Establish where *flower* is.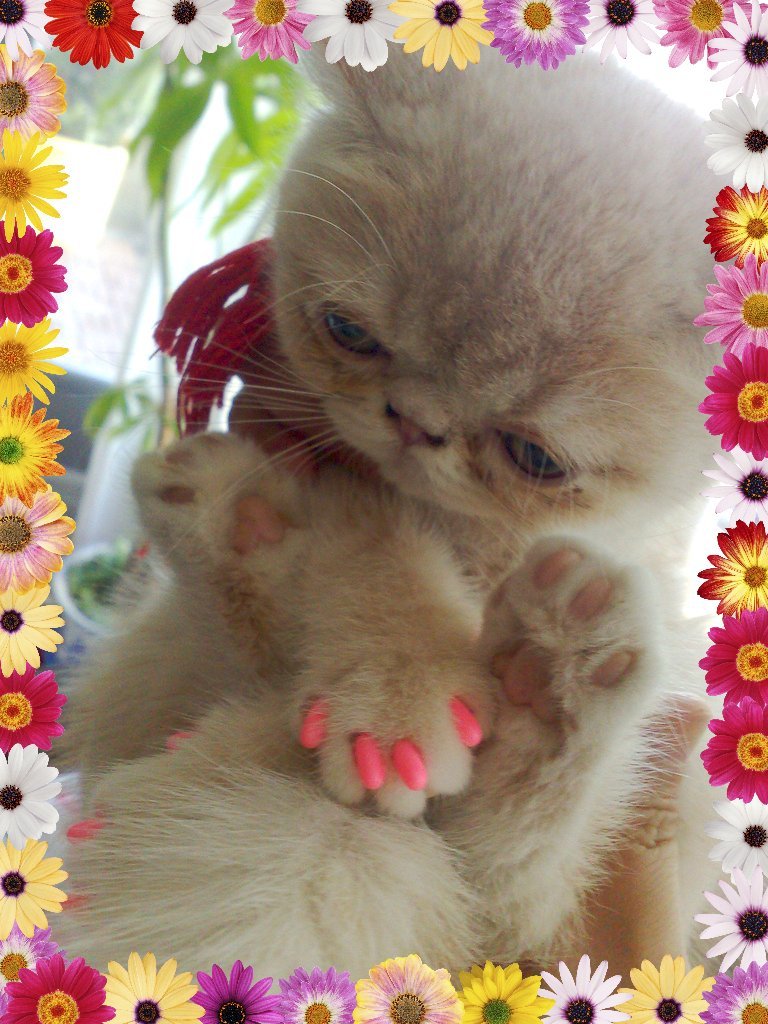
Established at (0, 739, 67, 849).
